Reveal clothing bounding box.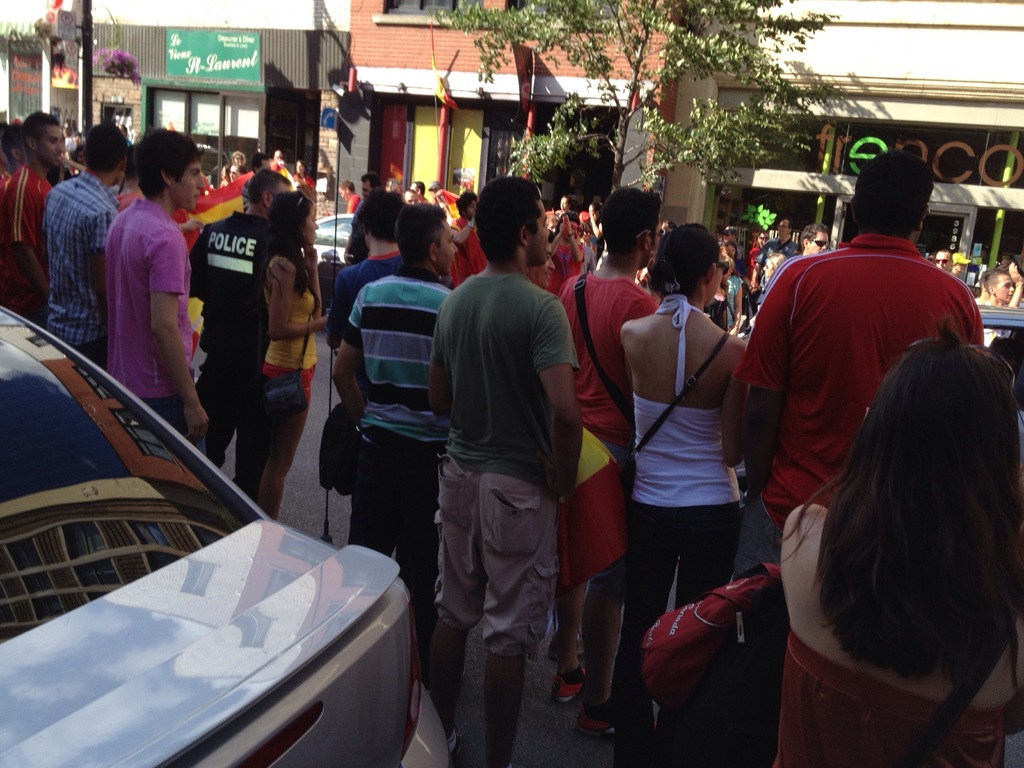
Revealed: BBox(0, 161, 47, 312).
